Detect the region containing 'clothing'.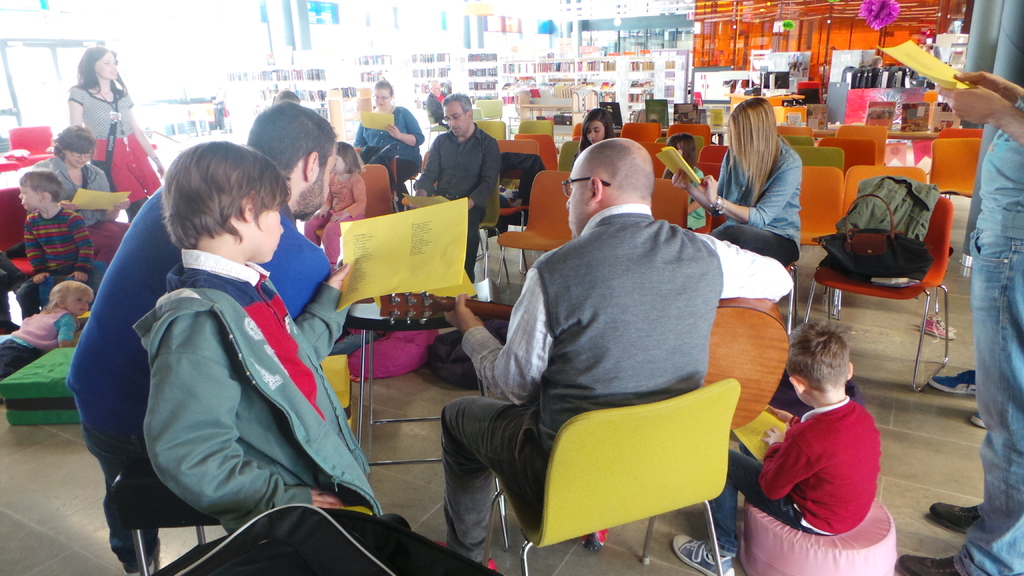
[948,98,1023,575].
